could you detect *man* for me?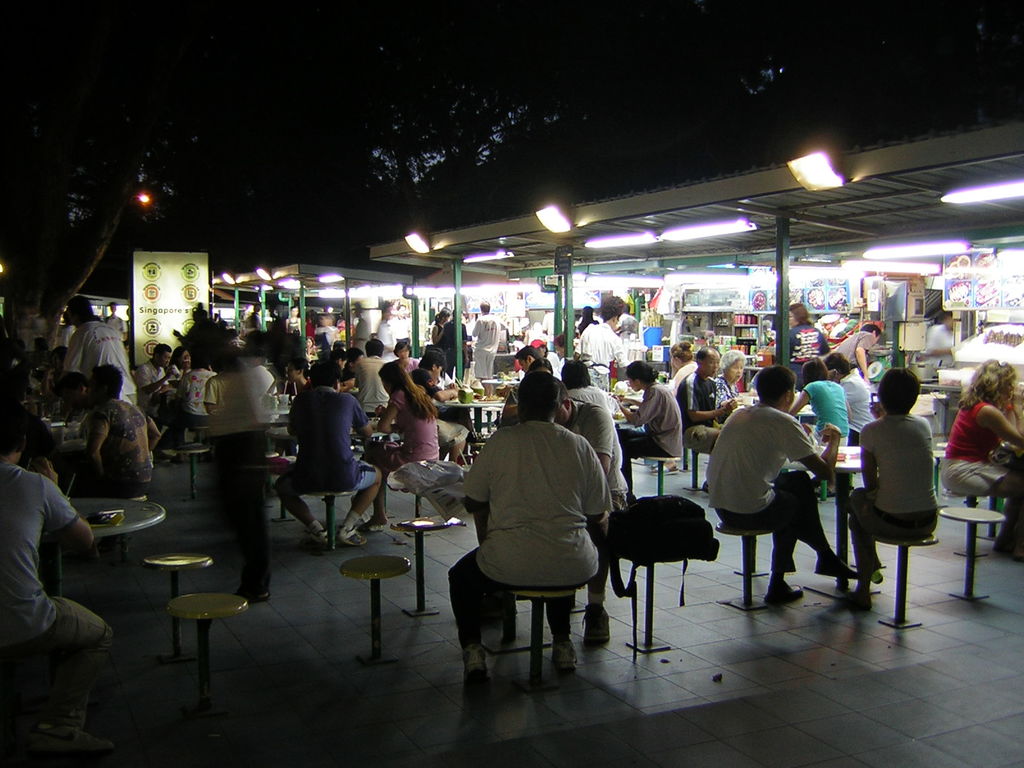
Detection result: box=[612, 303, 641, 338].
